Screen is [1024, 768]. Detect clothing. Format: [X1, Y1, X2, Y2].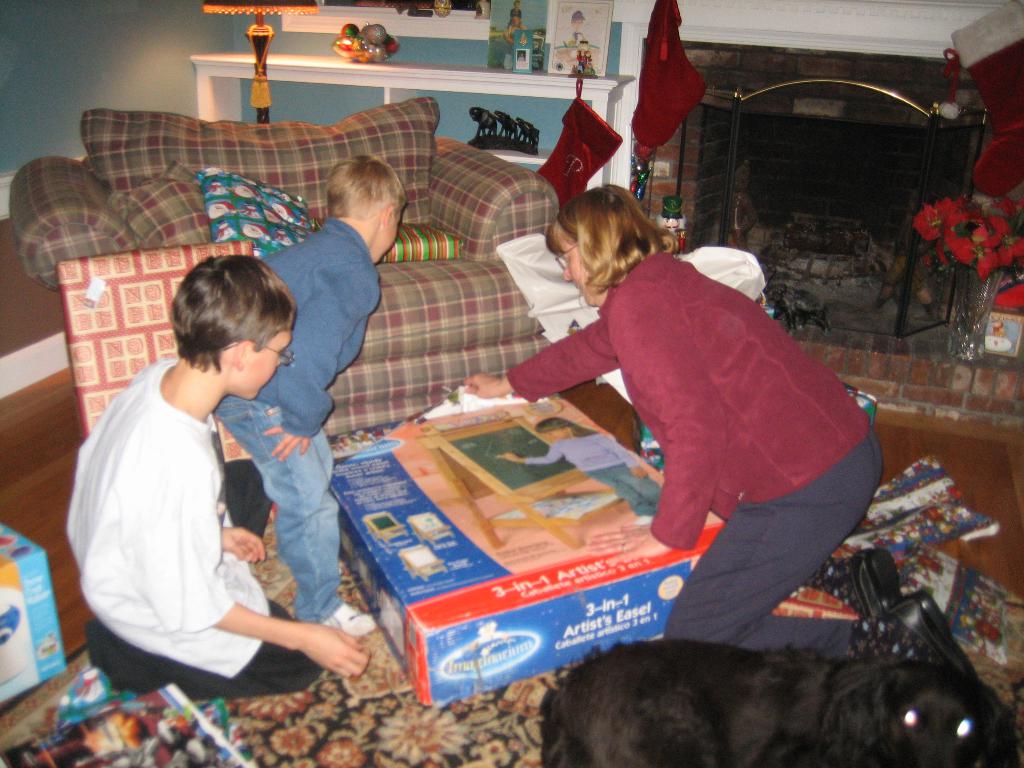
[214, 214, 384, 621].
